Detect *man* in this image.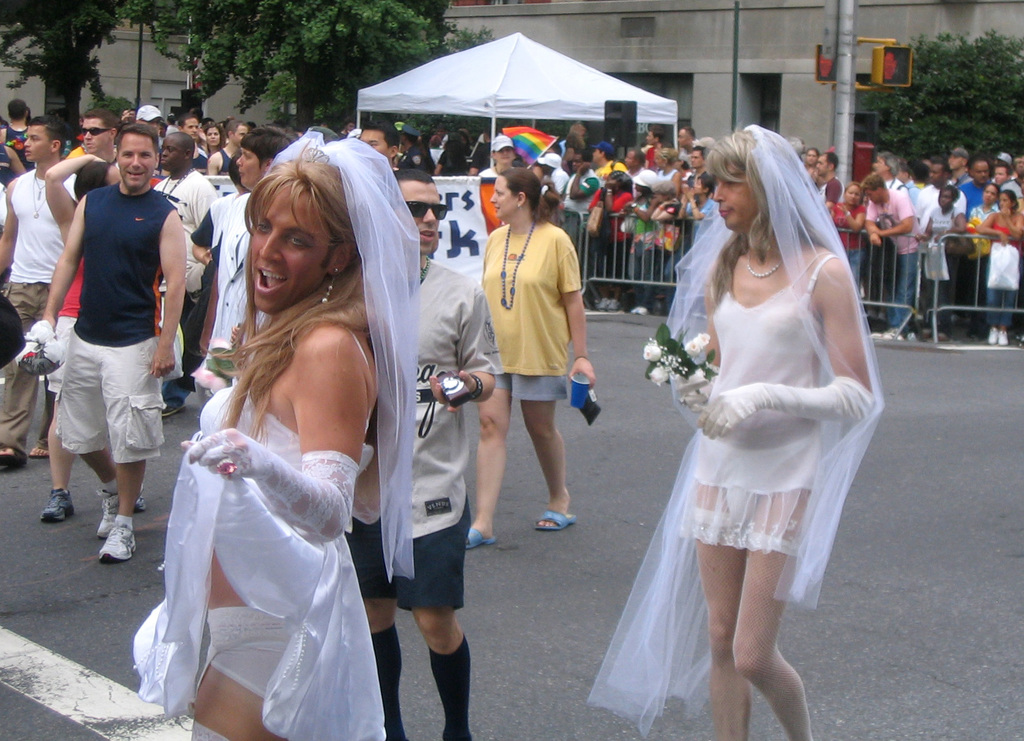
Detection: detection(813, 149, 844, 204).
